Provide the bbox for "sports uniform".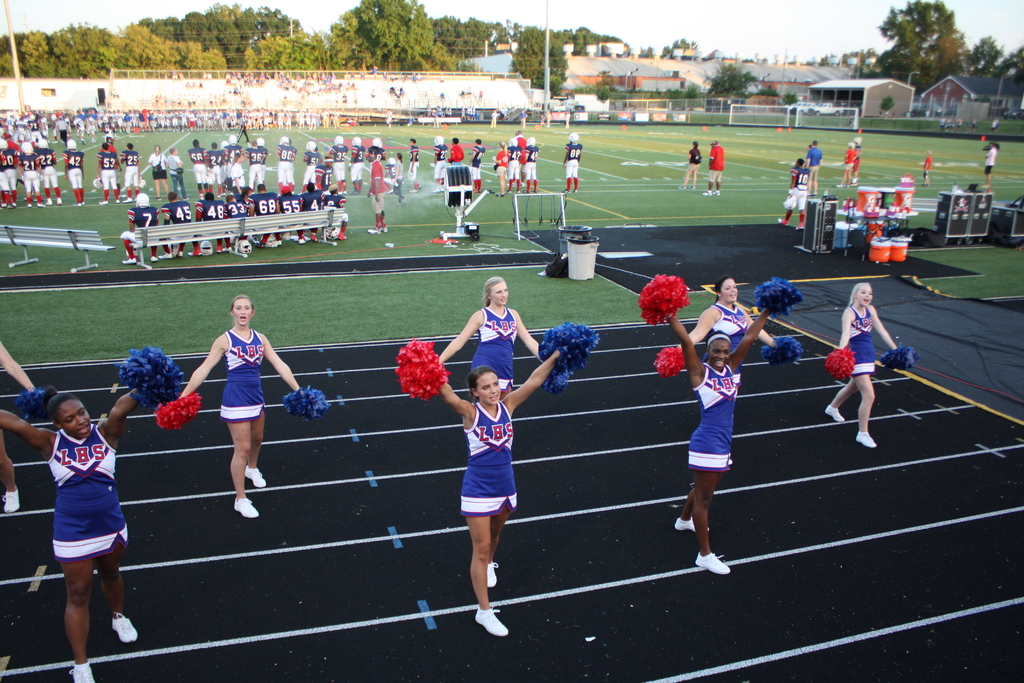
{"left": 35, "top": 144, "right": 61, "bottom": 201}.
